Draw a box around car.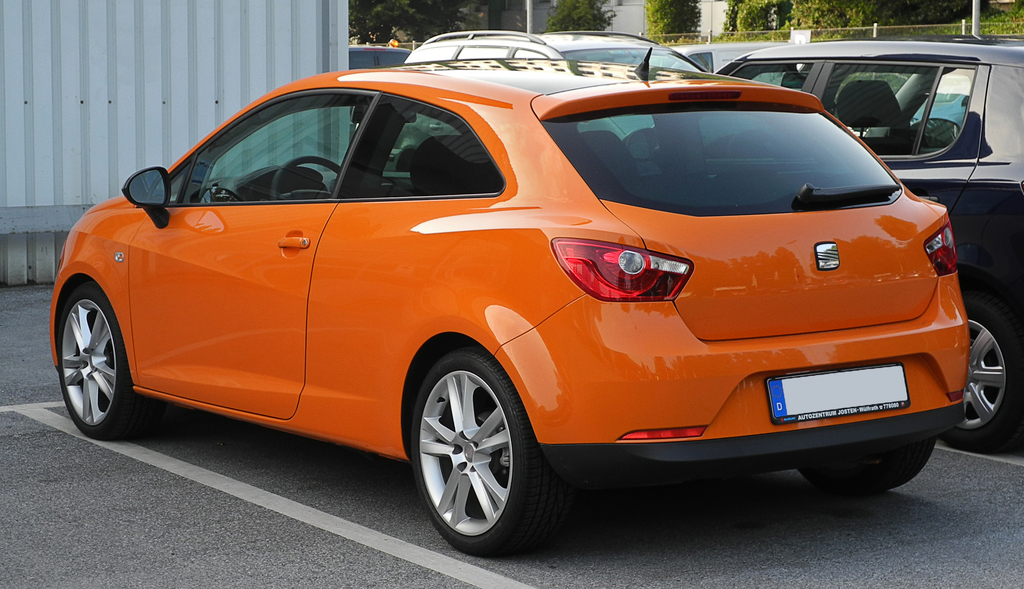
locate(717, 37, 1023, 455).
